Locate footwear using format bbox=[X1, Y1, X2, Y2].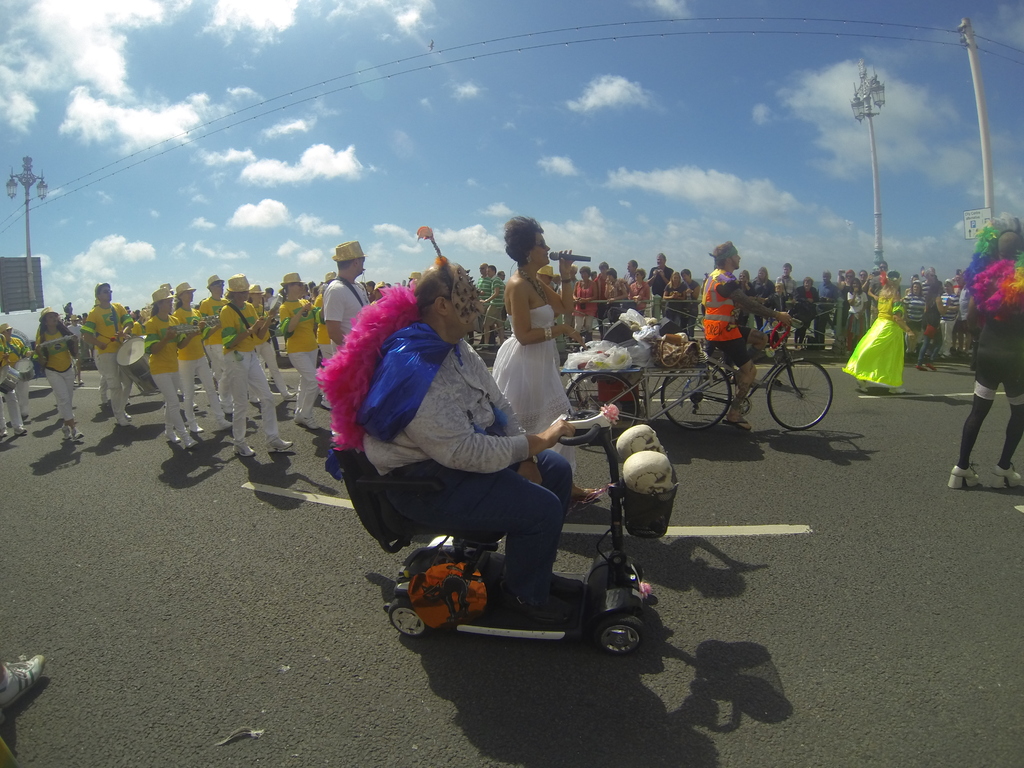
bbox=[988, 458, 1023, 490].
